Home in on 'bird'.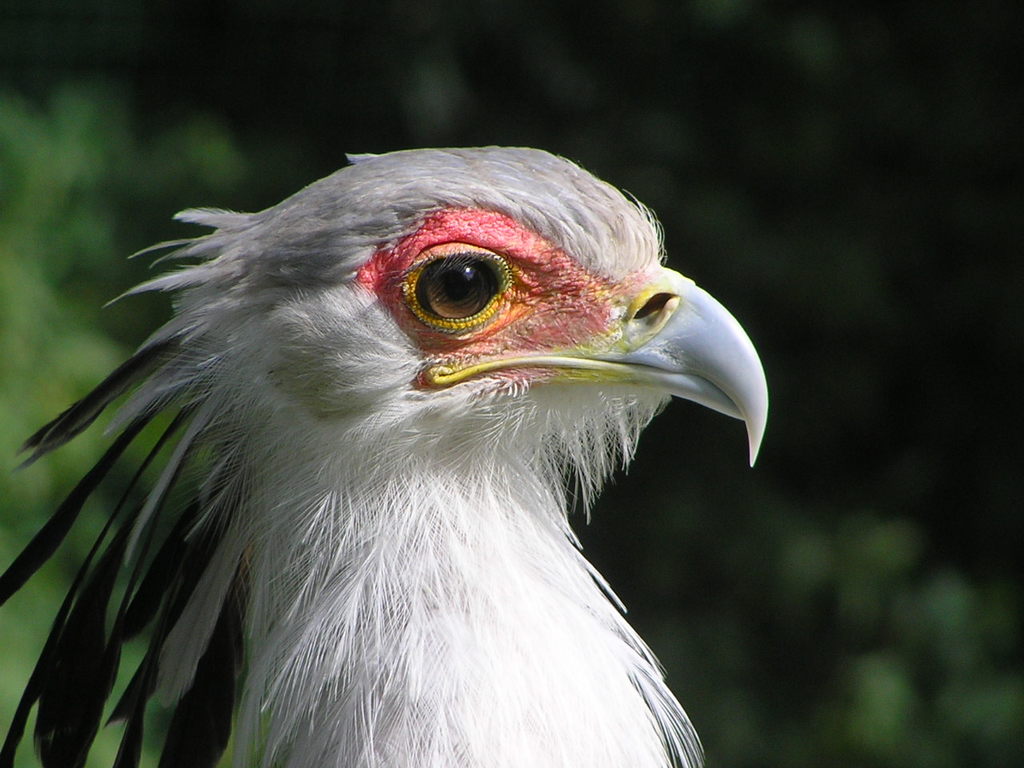
Homed in at x1=2 y1=155 x2=787 y2=767.
